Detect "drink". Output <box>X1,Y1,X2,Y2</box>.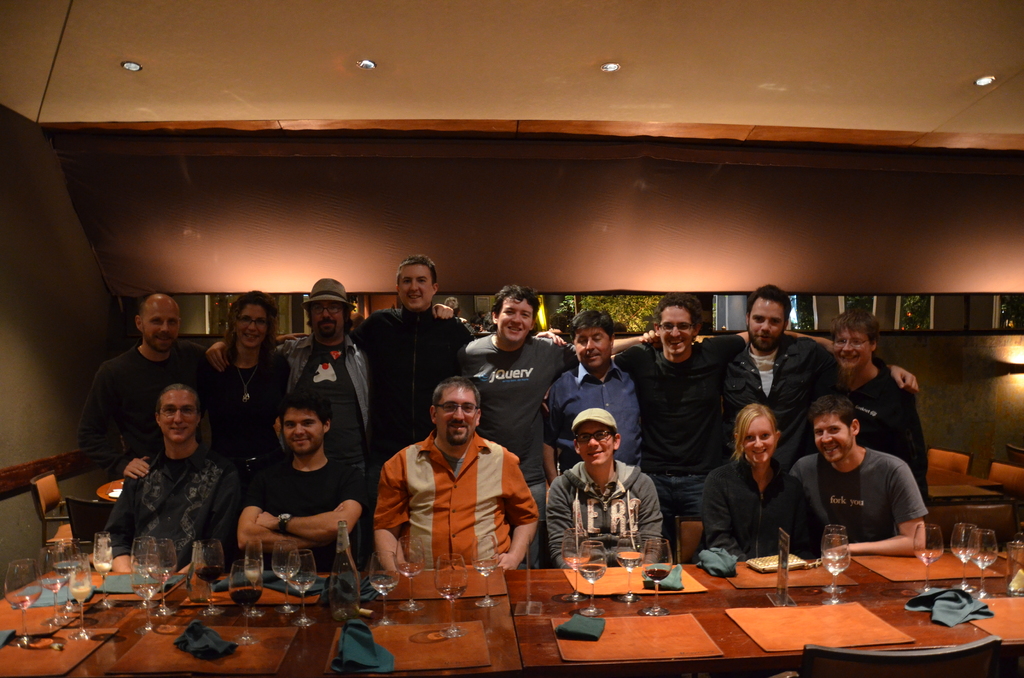
<box>289,579,316,592</box>.
